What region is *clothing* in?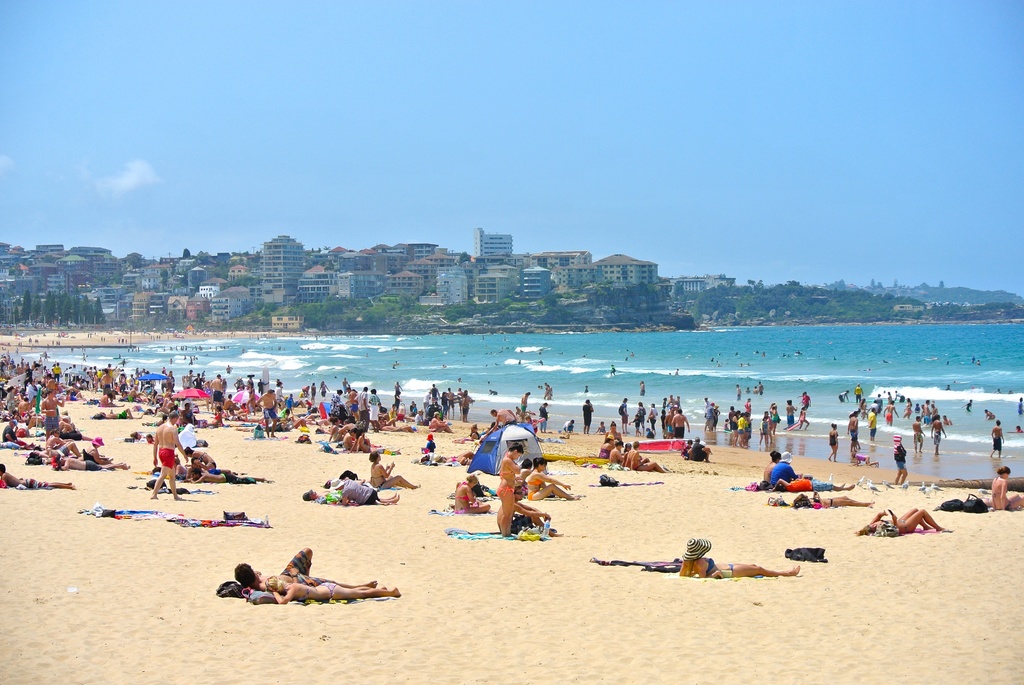
{"x1": 263, "y1": 407, "x2": 273, "y2": 420}.
